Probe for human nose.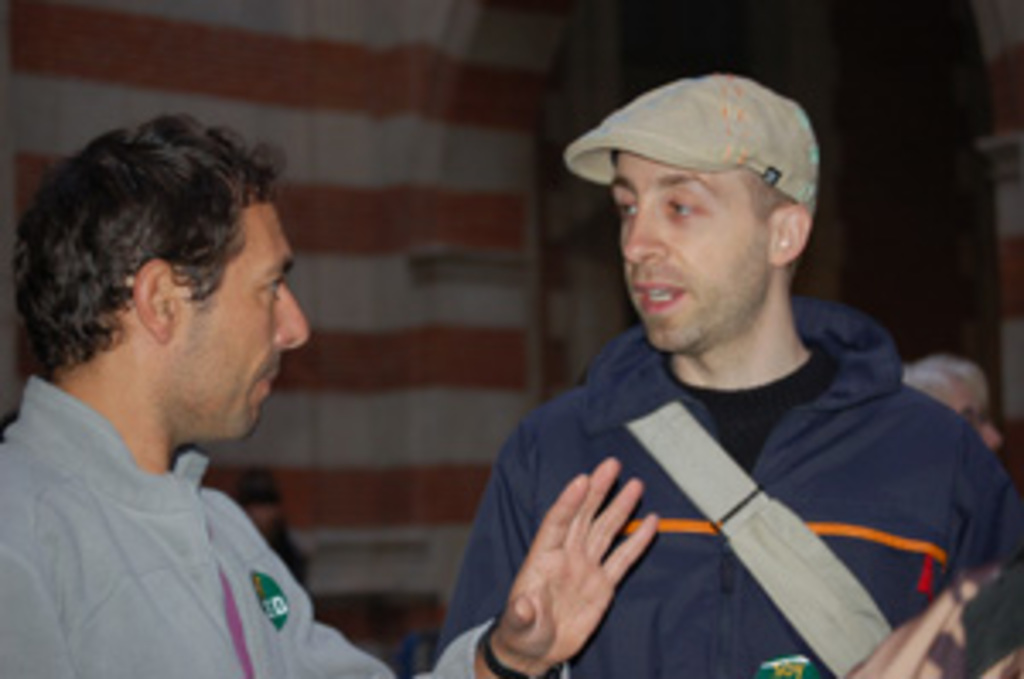
Probe result: crop(618, 201, 669, 263).
